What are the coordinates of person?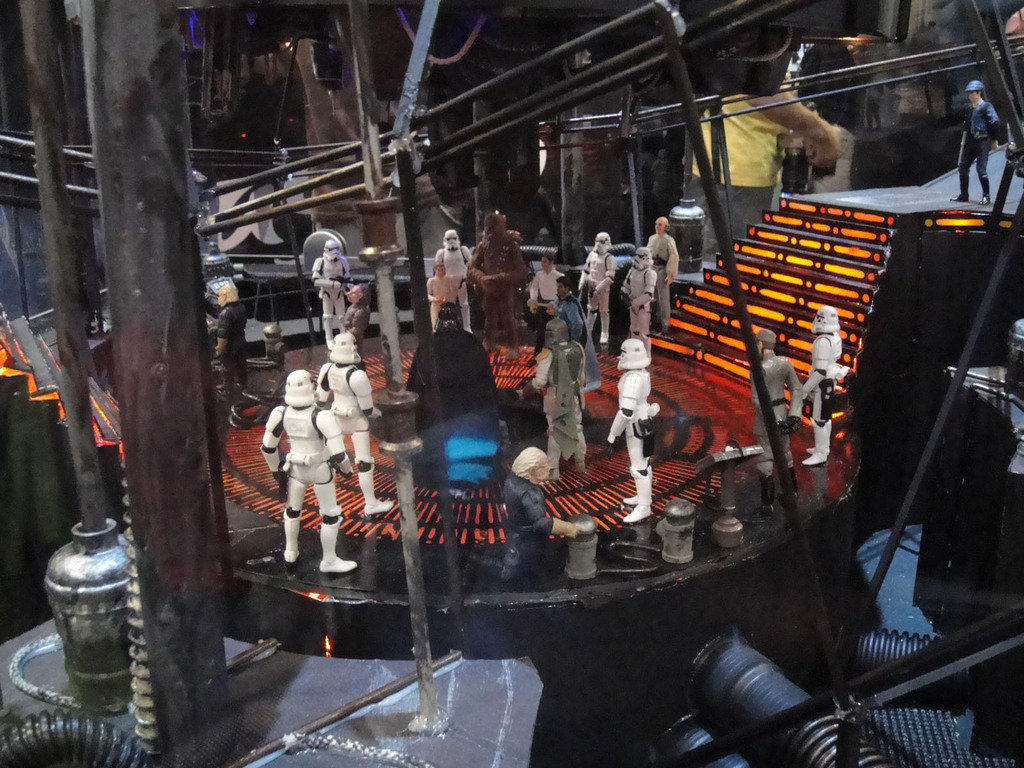
x1=425, y1=260, x2=457, y2=326.
